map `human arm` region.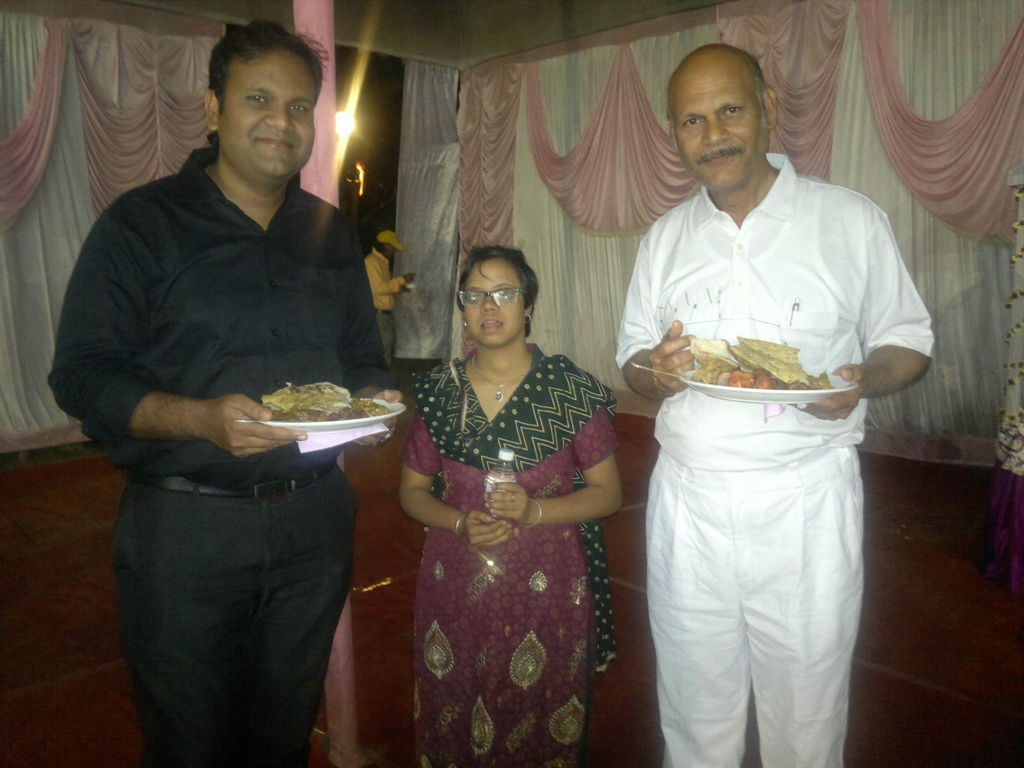
Mapped to bbox=(365, 262, 413, 299).
